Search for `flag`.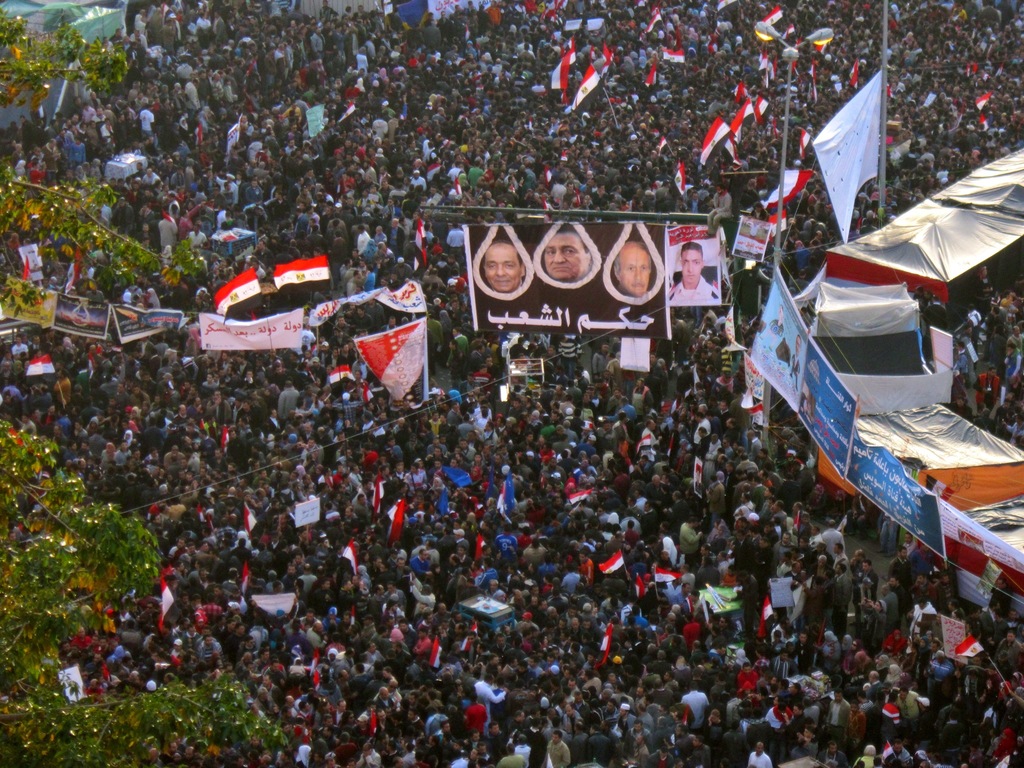
Found at Rect(161, 582, 179, 634).
